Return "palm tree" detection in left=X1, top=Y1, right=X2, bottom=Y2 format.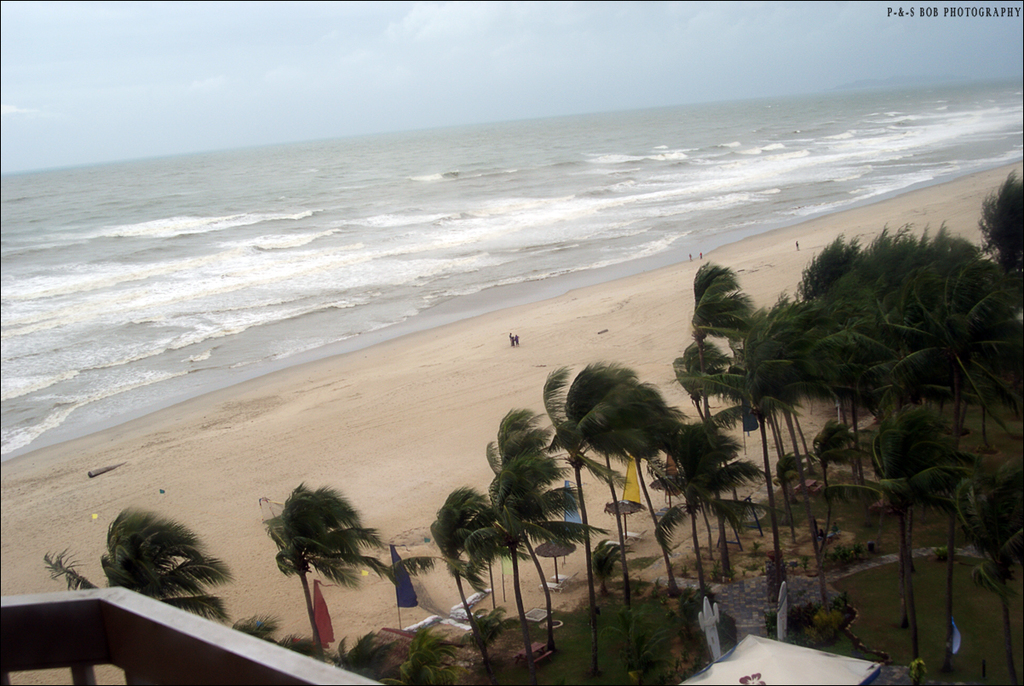
left=665, top=257, right=766, bottom=486.
